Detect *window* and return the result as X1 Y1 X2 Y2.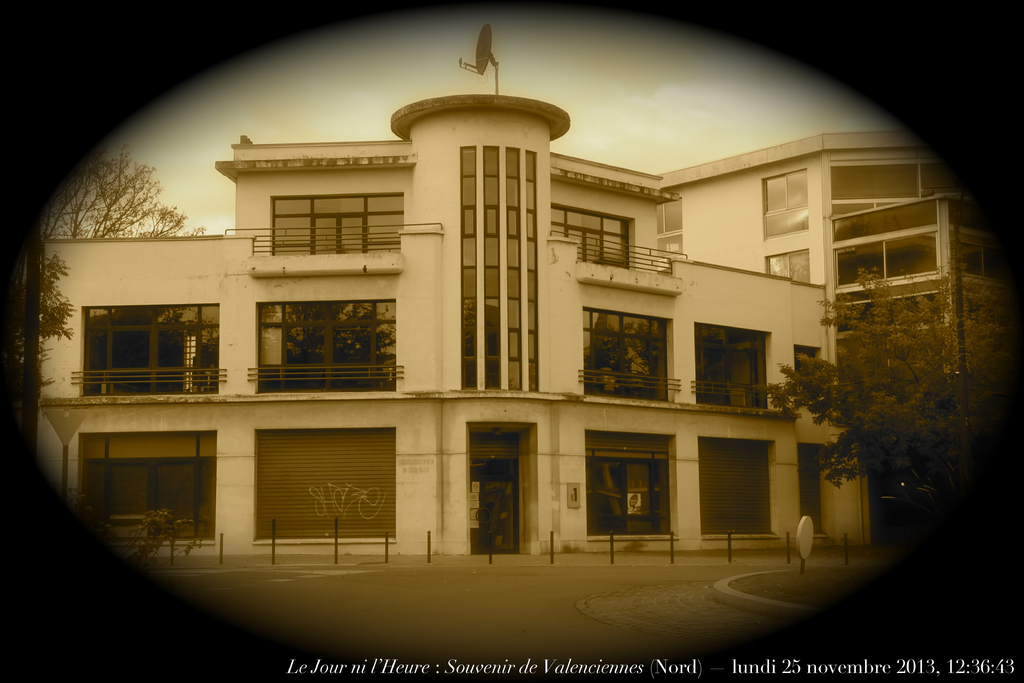
585 431 676 541.
